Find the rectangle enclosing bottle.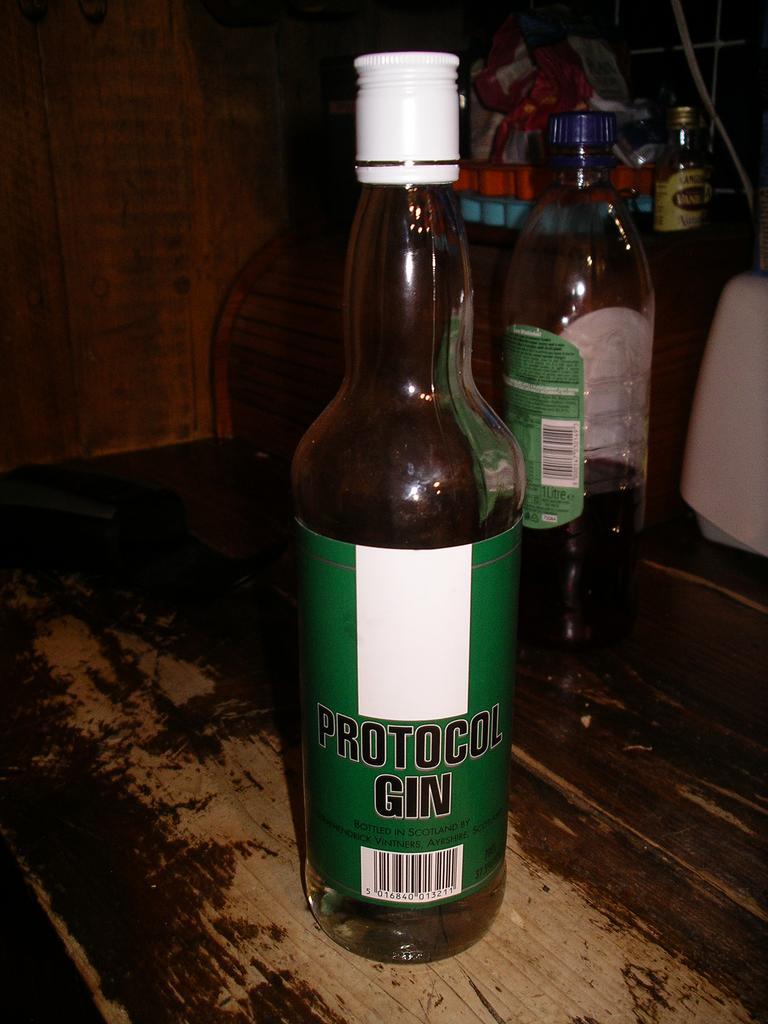
(287, 41, 530, 968).
